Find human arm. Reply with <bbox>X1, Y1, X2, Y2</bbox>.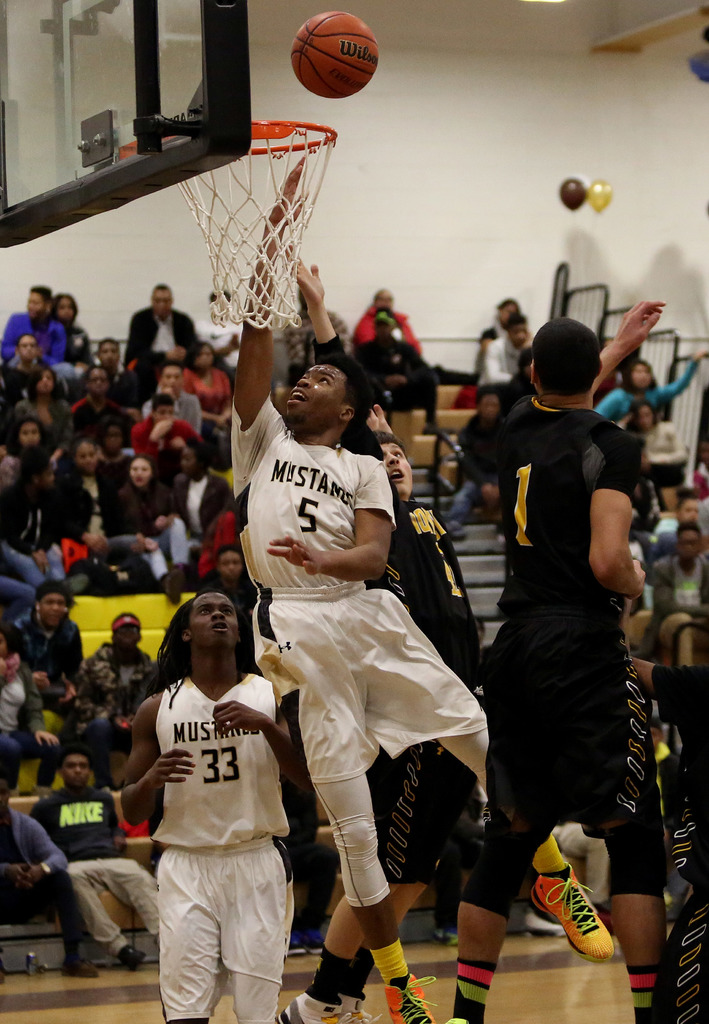
<bbox>349, 311, 382, 351</bbox>.
